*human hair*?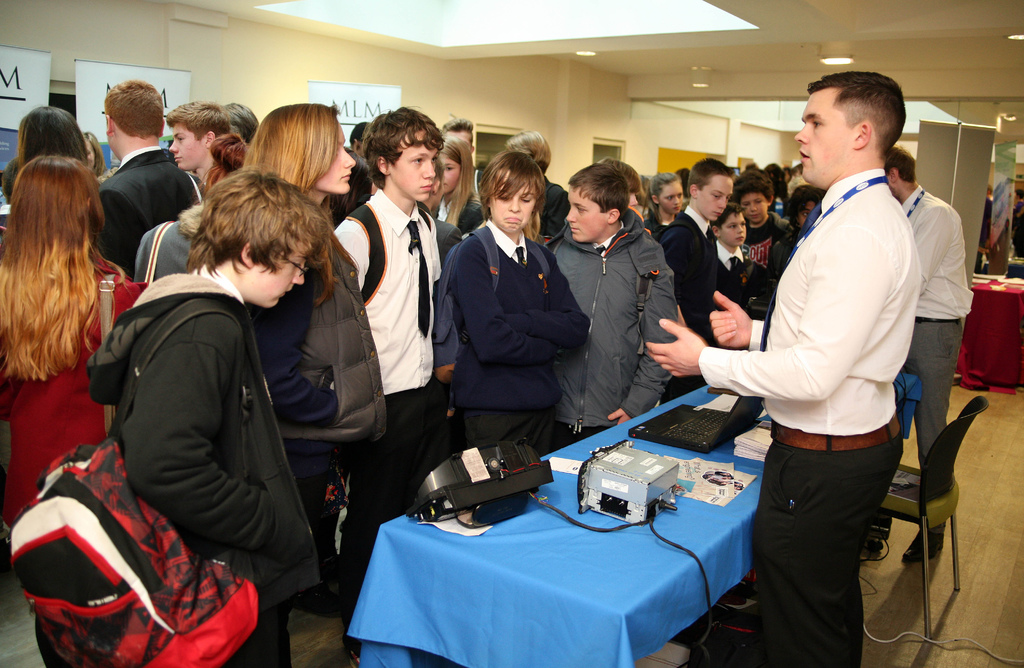
detection(106, 79, 166, 141)
